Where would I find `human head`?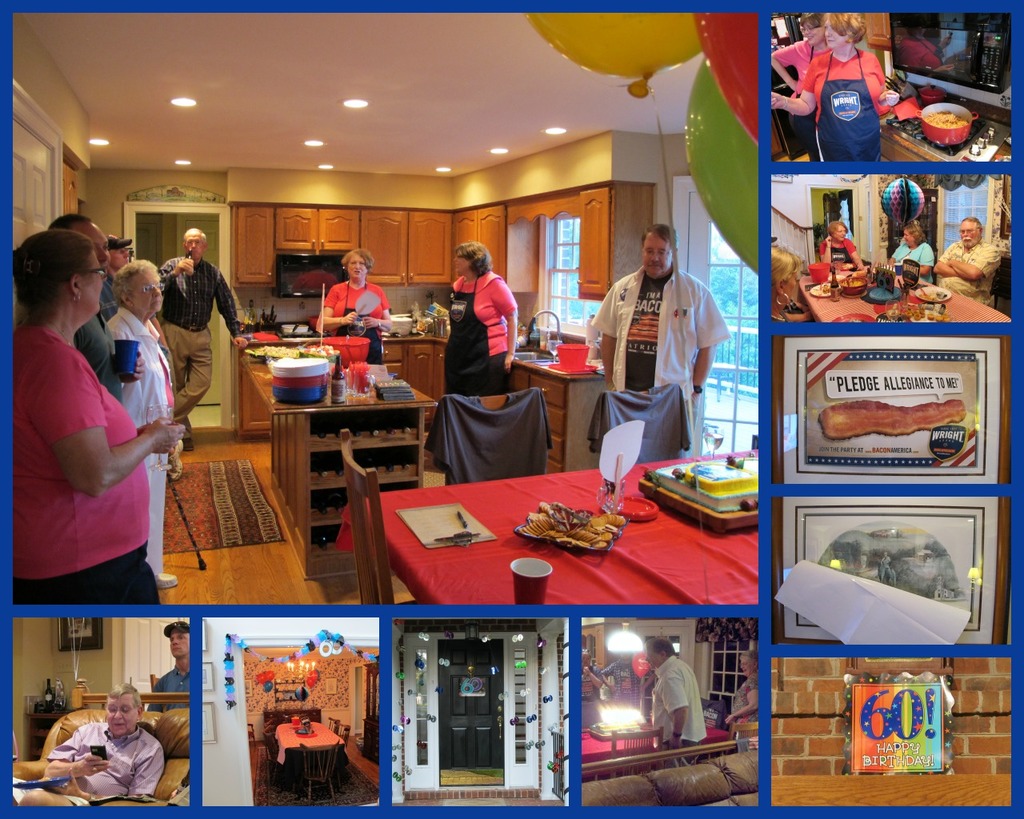
At BBox(796, 10, 826, 50).
